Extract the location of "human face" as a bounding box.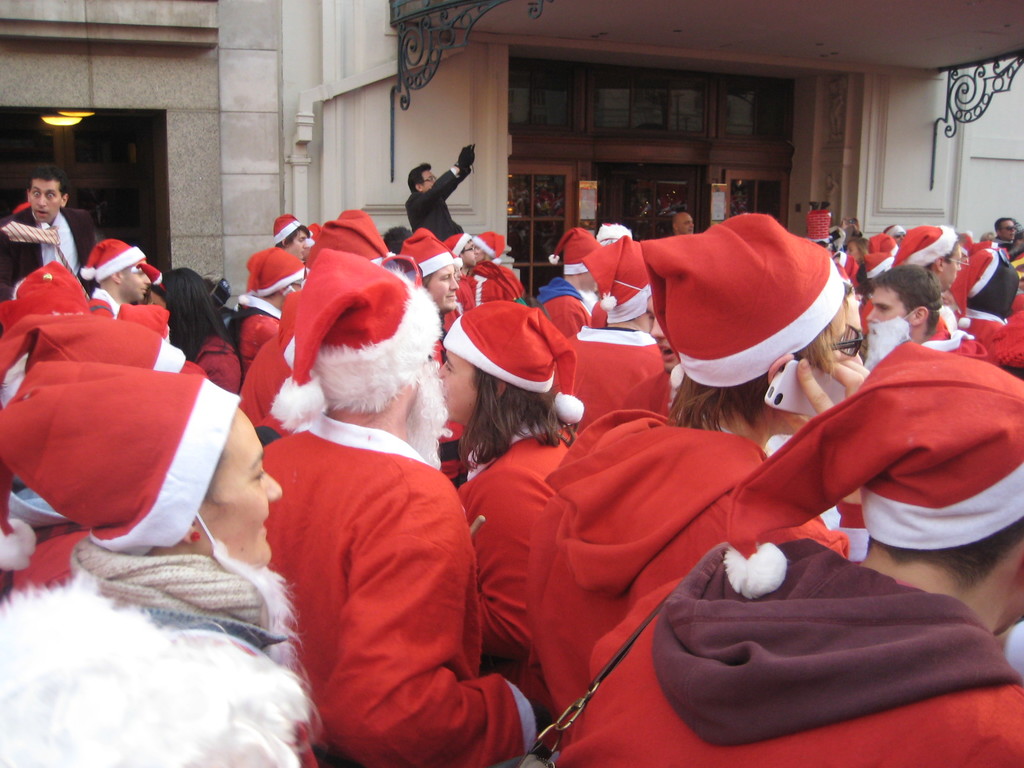
292, 230, 308, 258.
